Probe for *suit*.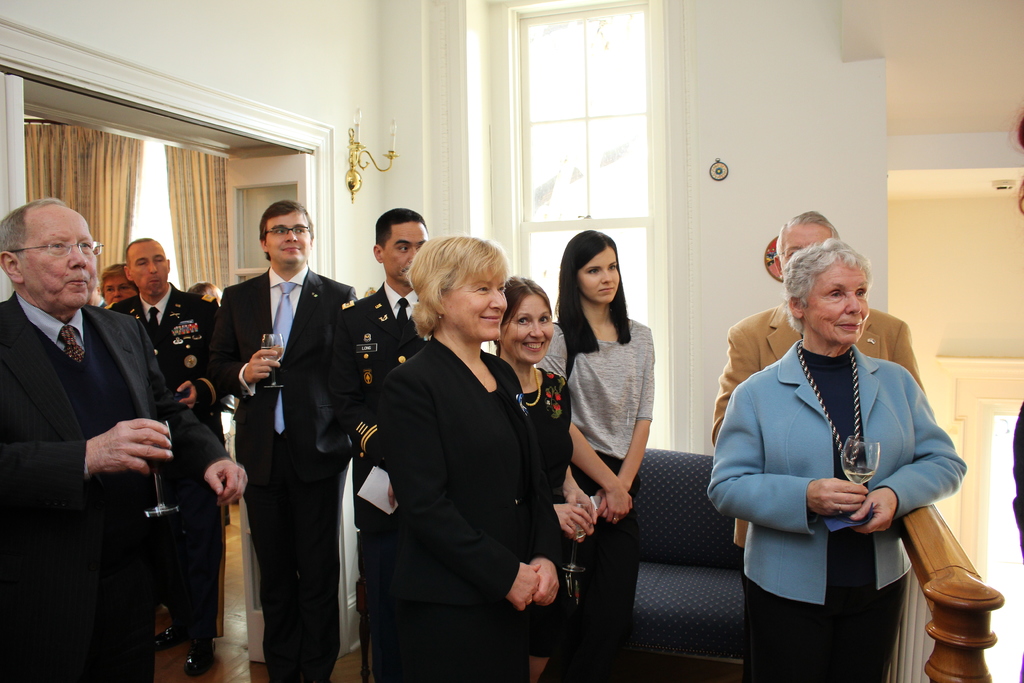
Probe result: rect(326, 285, 435, 528).
